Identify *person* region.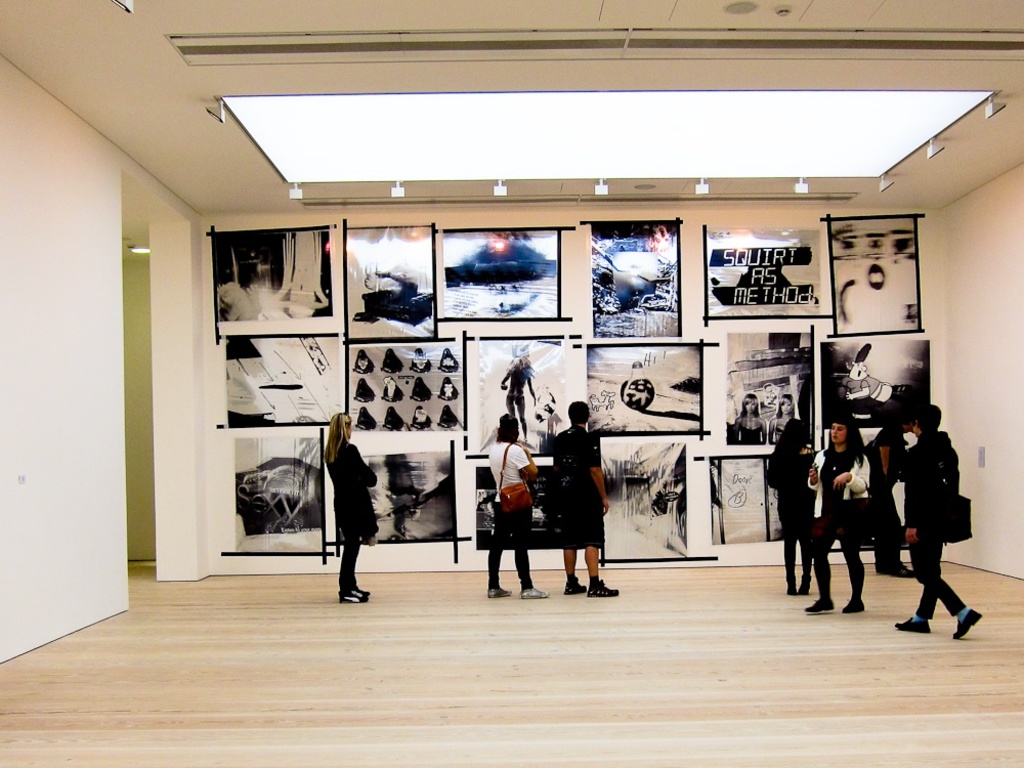
Region: box=[762, 413, 822, 600].
